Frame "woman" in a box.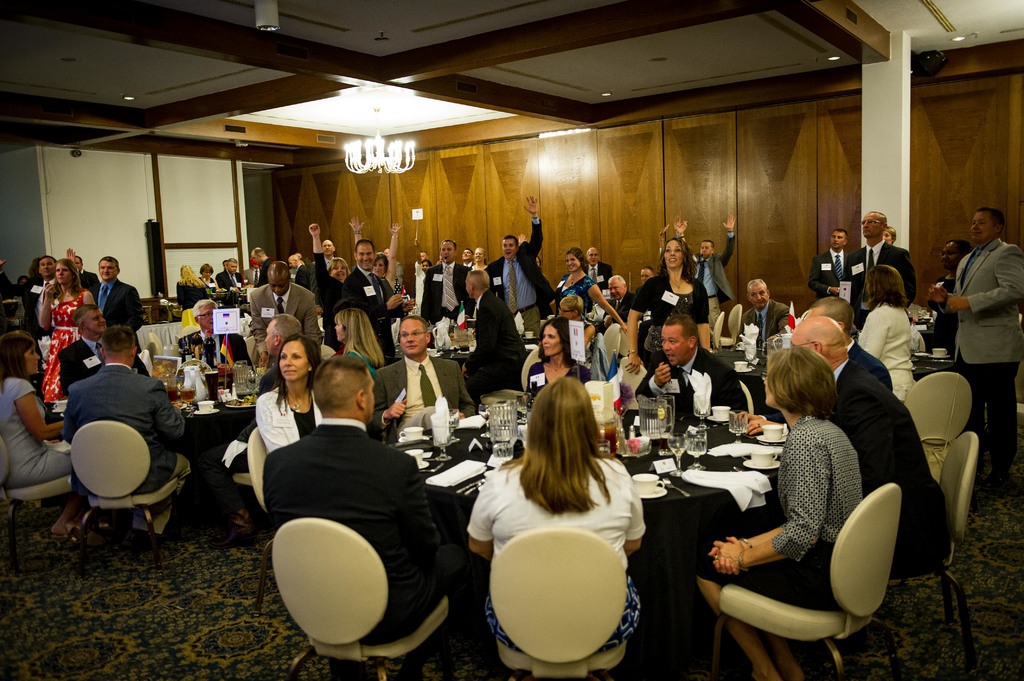
bbox=[854, 260, 925, 404].
